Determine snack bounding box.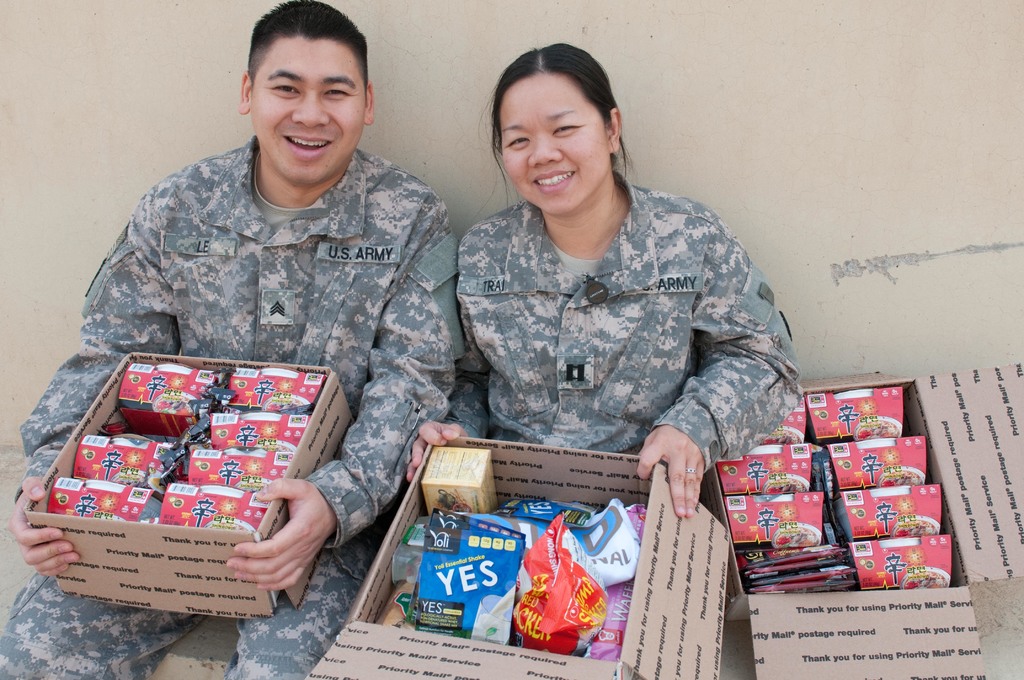
Determined: <region>773, 524, 816, 550</region>.
